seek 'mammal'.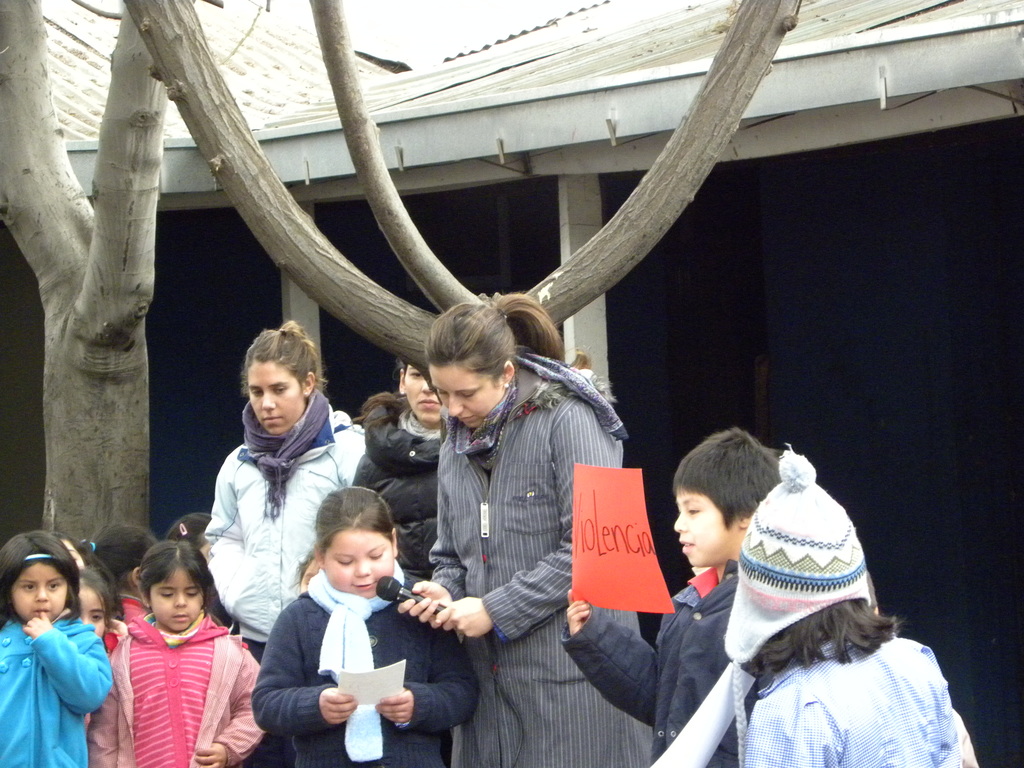
<region>0, 531, 116, 767</region>.
